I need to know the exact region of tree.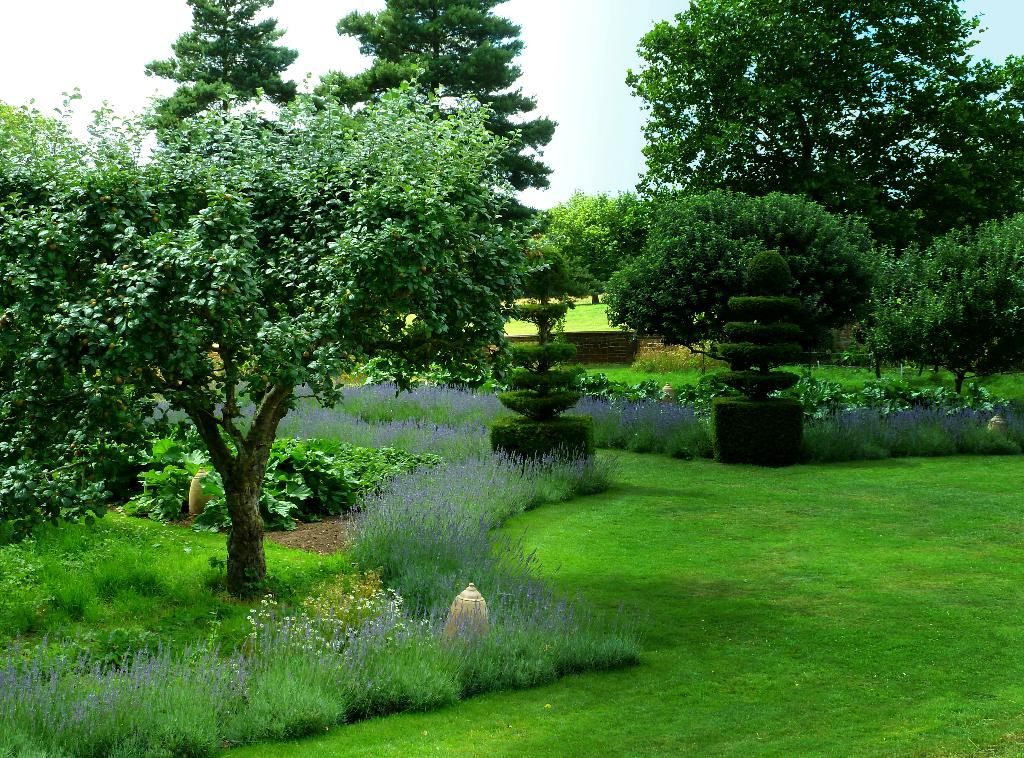
Region: select_region(36, 0, 641, 616).
